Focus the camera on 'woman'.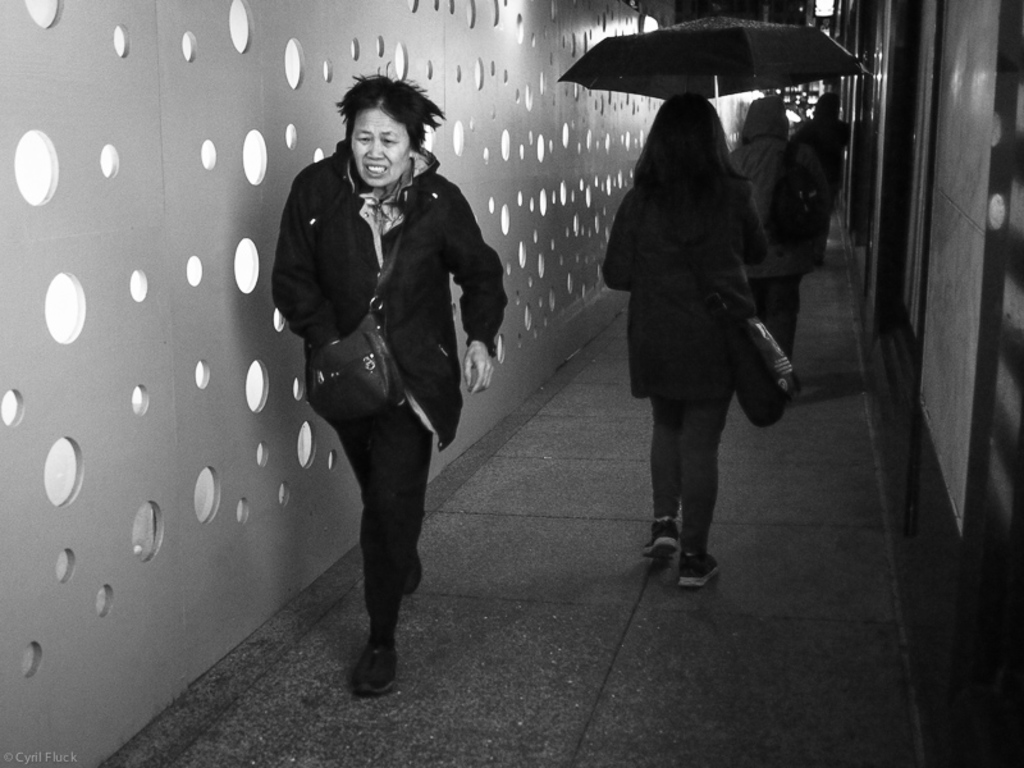
Focus region: 596/74/763/588.
